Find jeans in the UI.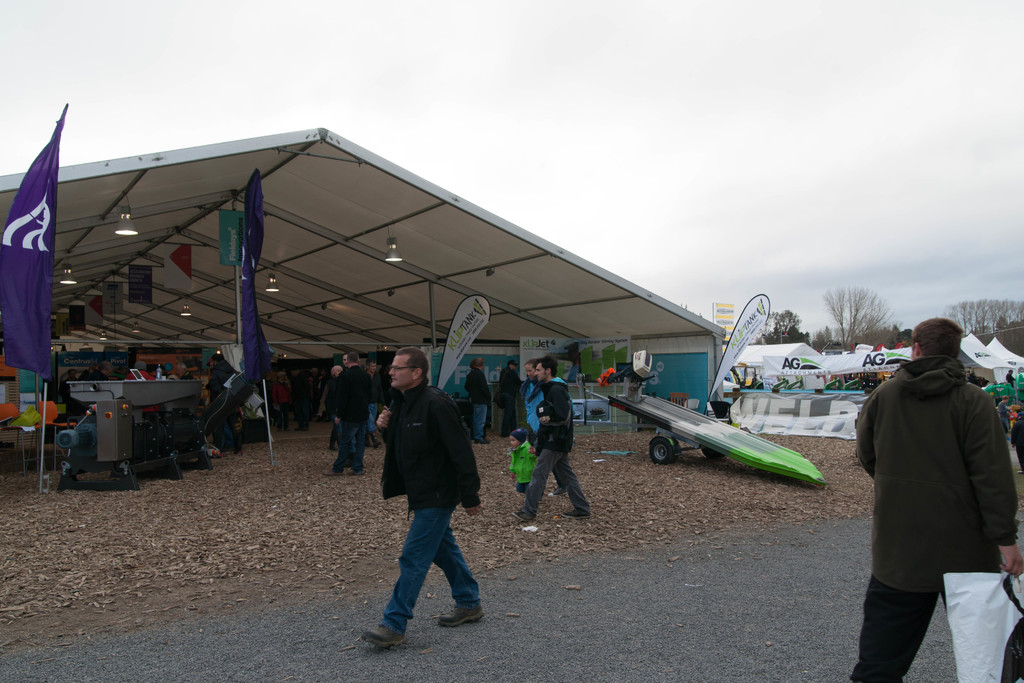
UI element at [378, 502, 486, 635].
